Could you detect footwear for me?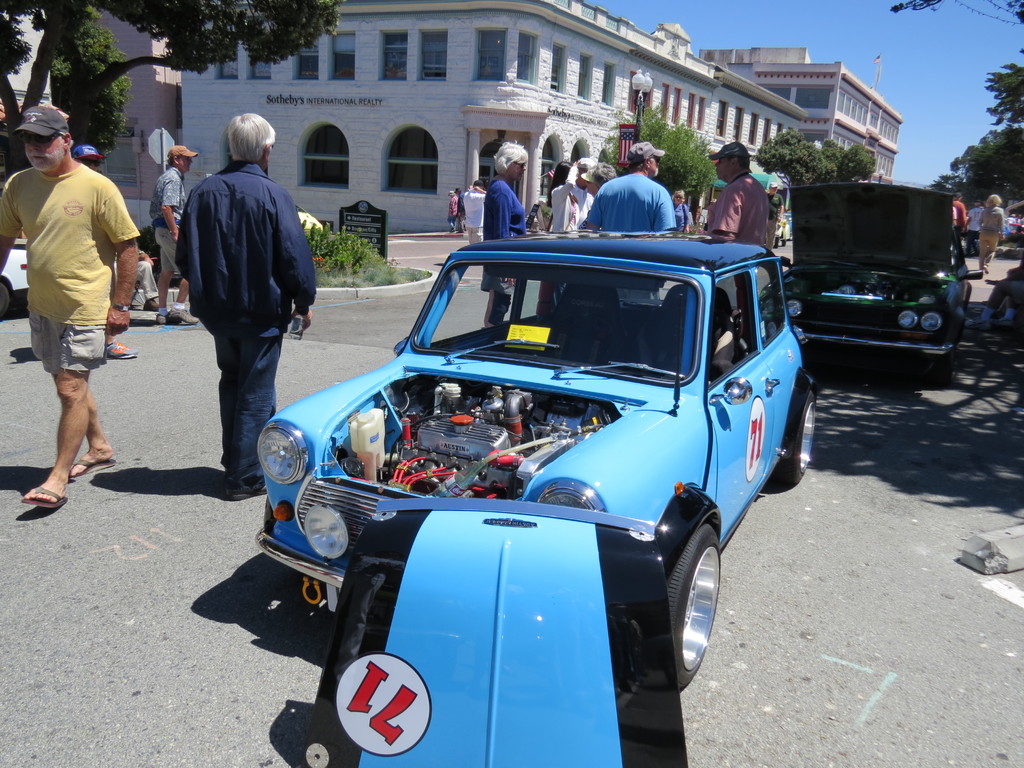
Detection result: [71,459,116,481].
